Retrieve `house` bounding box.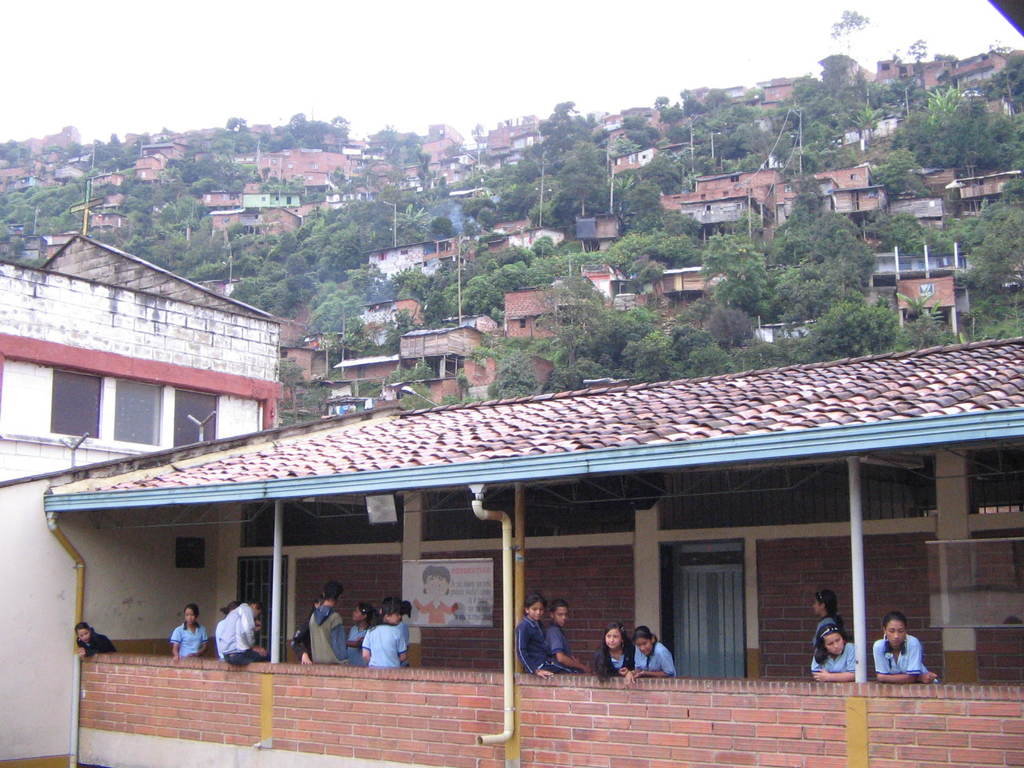
Bounding box: 334:302:416:349.
